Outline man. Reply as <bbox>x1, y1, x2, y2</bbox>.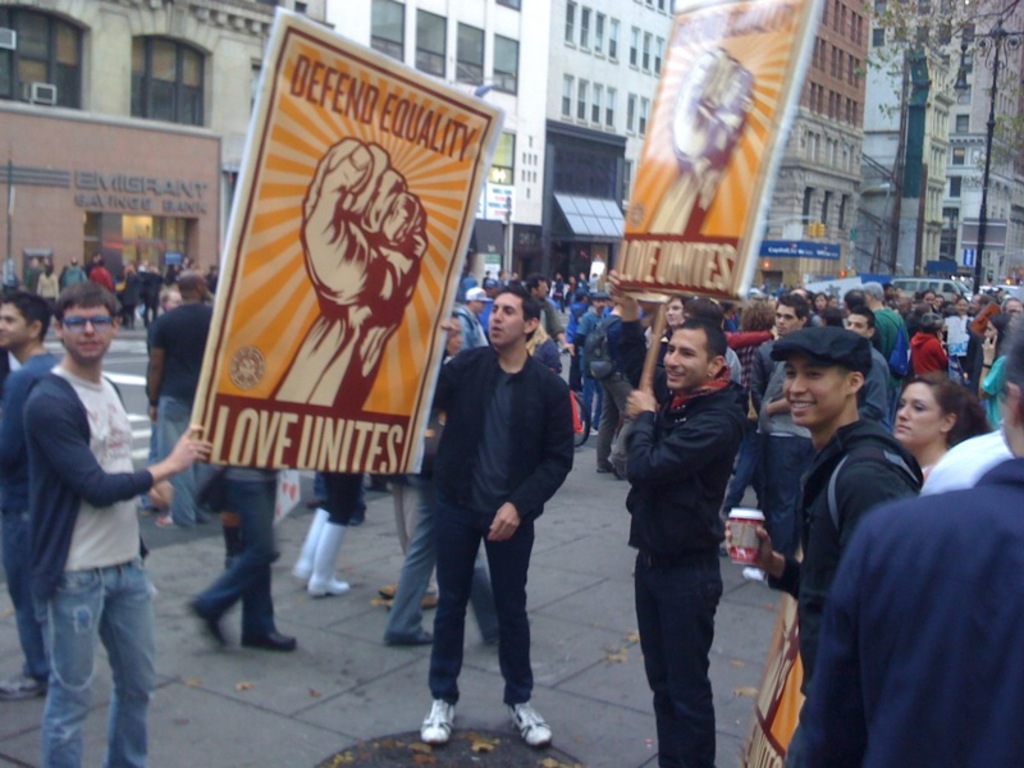
<bbox>449, 287, 495, 355</bbox>.
